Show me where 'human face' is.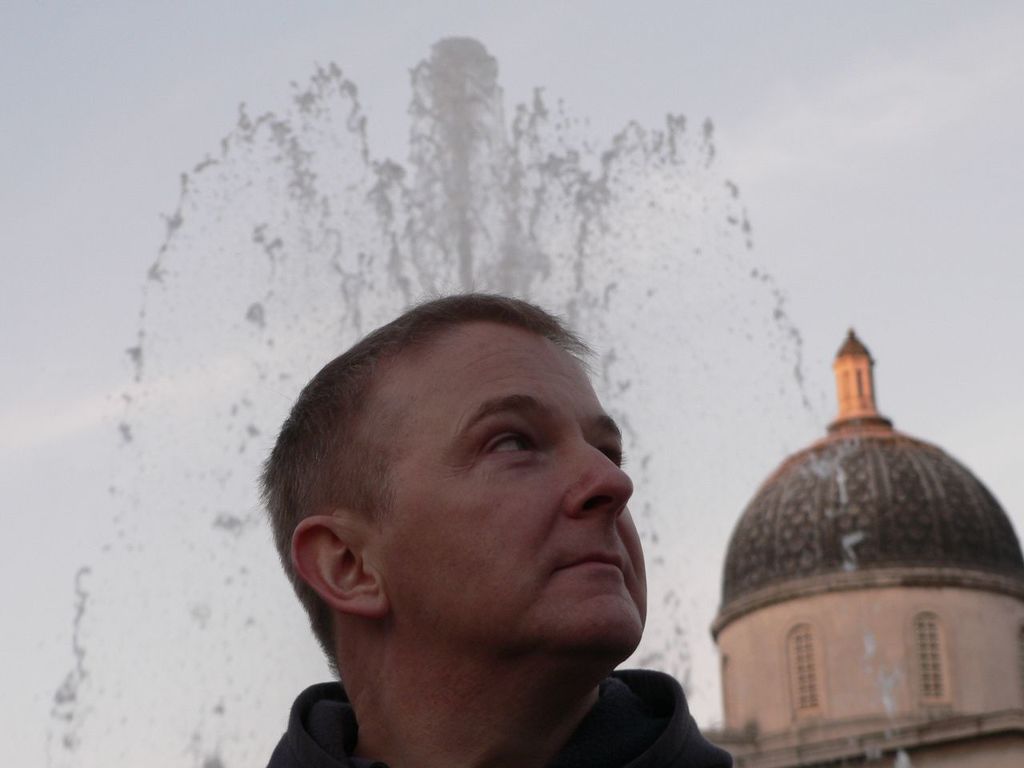
'human face' is at region(378, 334, 650, 650).
